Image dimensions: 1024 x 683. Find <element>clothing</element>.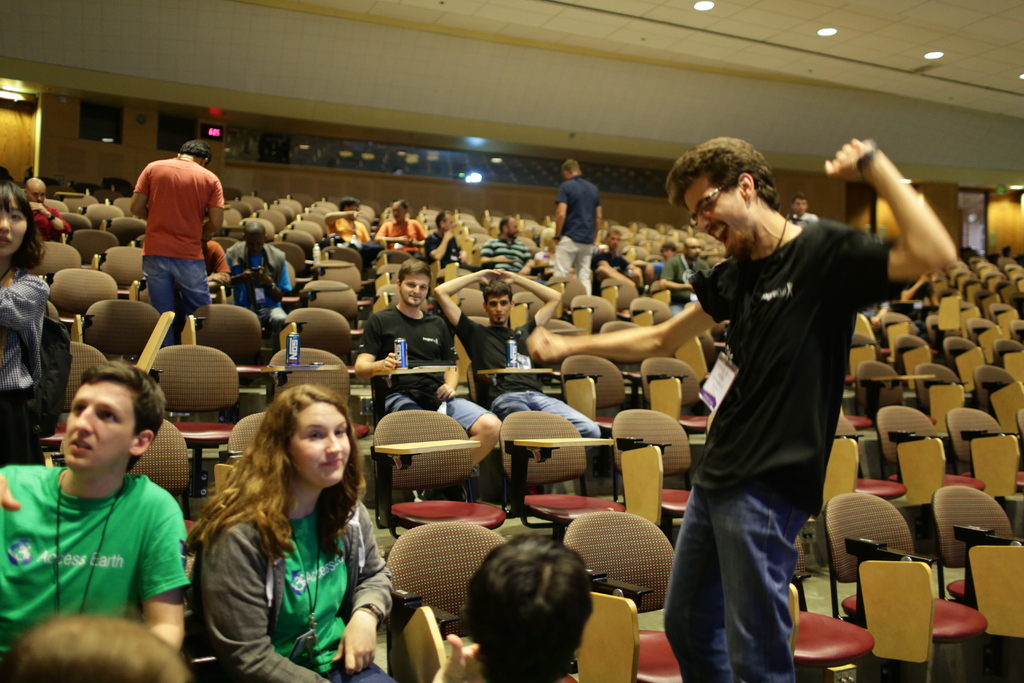
box=[591, 242, 627, 284].
